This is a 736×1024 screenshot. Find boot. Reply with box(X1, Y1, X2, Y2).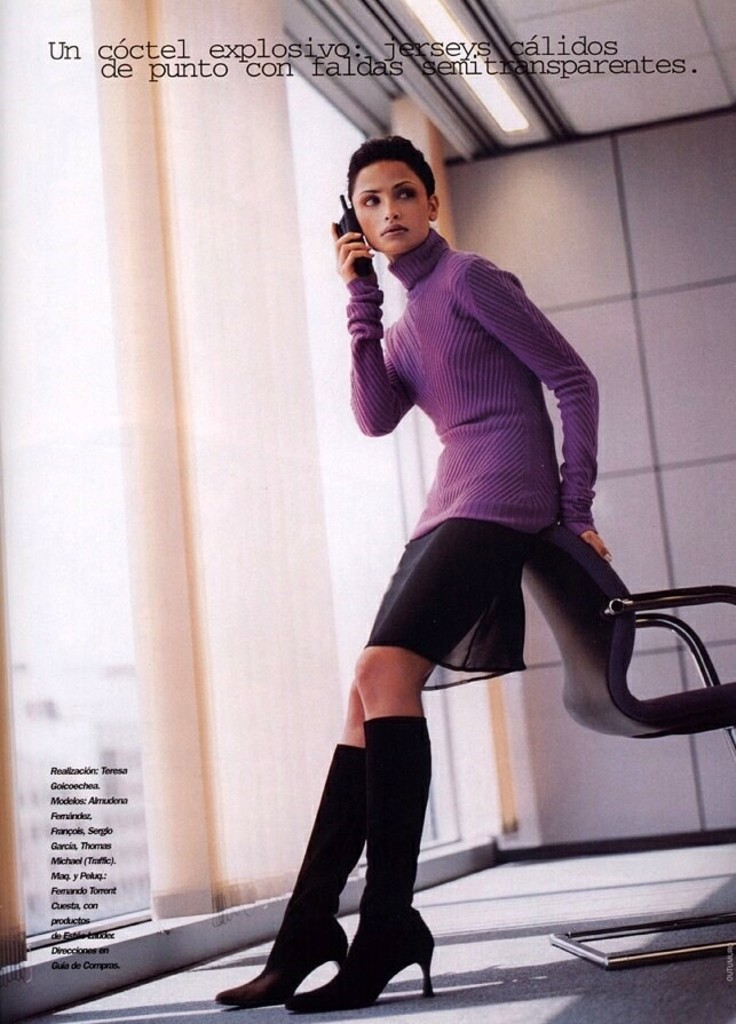
box(211, 747, 371, 1009).
